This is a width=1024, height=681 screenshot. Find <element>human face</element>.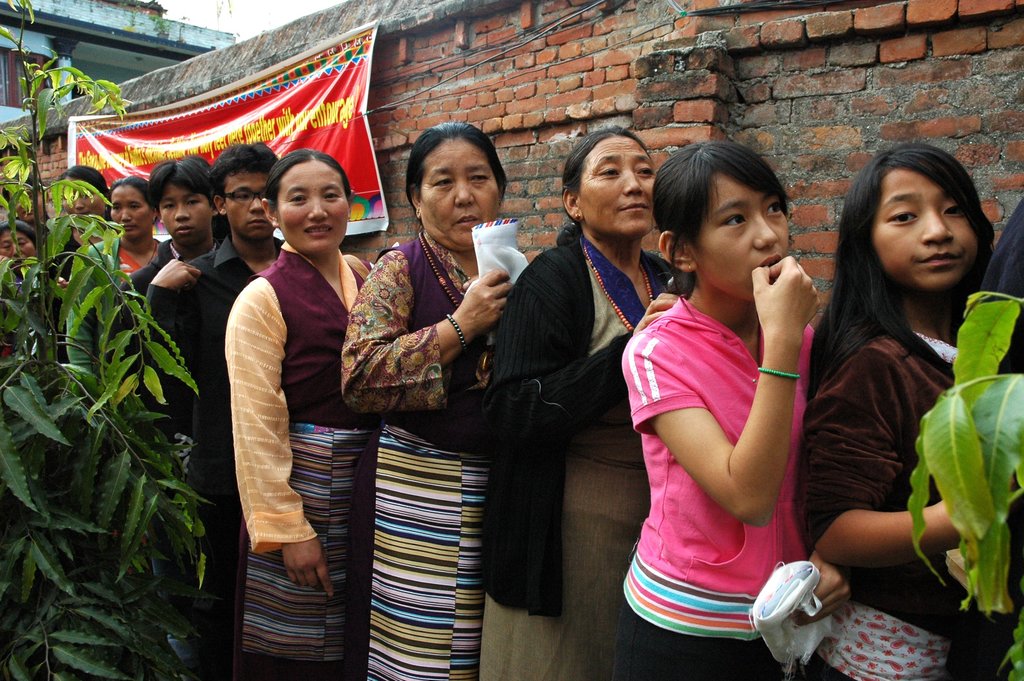
Bounding box: (582,140,655,231).
